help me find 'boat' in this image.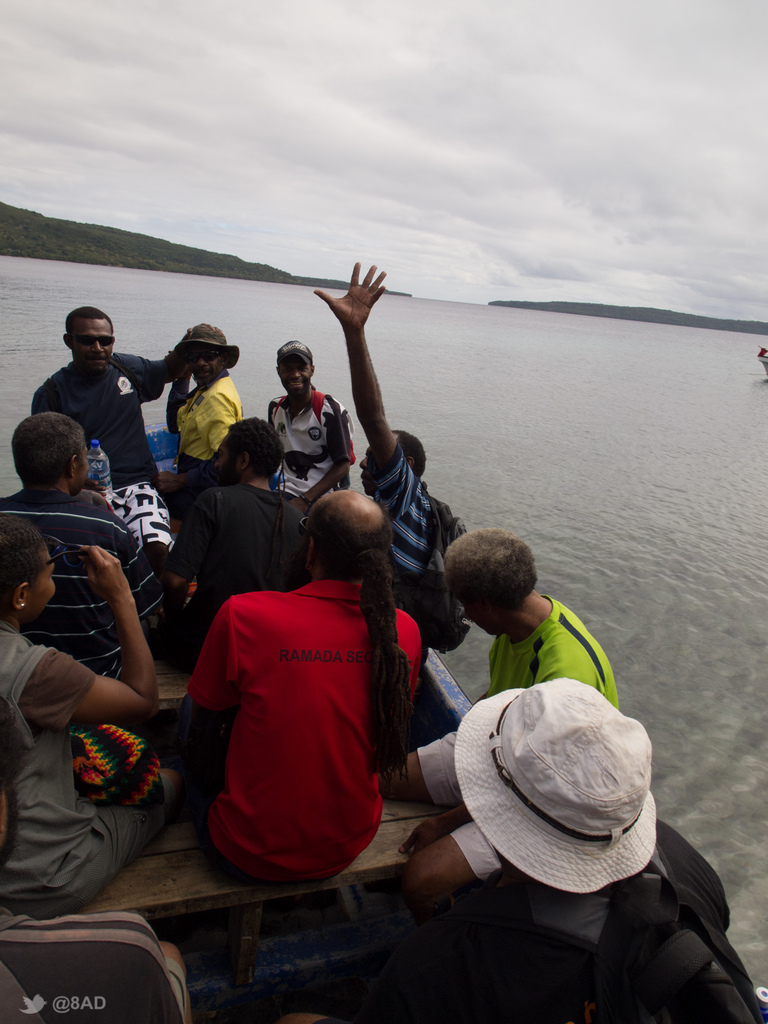
Found it: x1=25, y1=270, x2=705, y2=986.
